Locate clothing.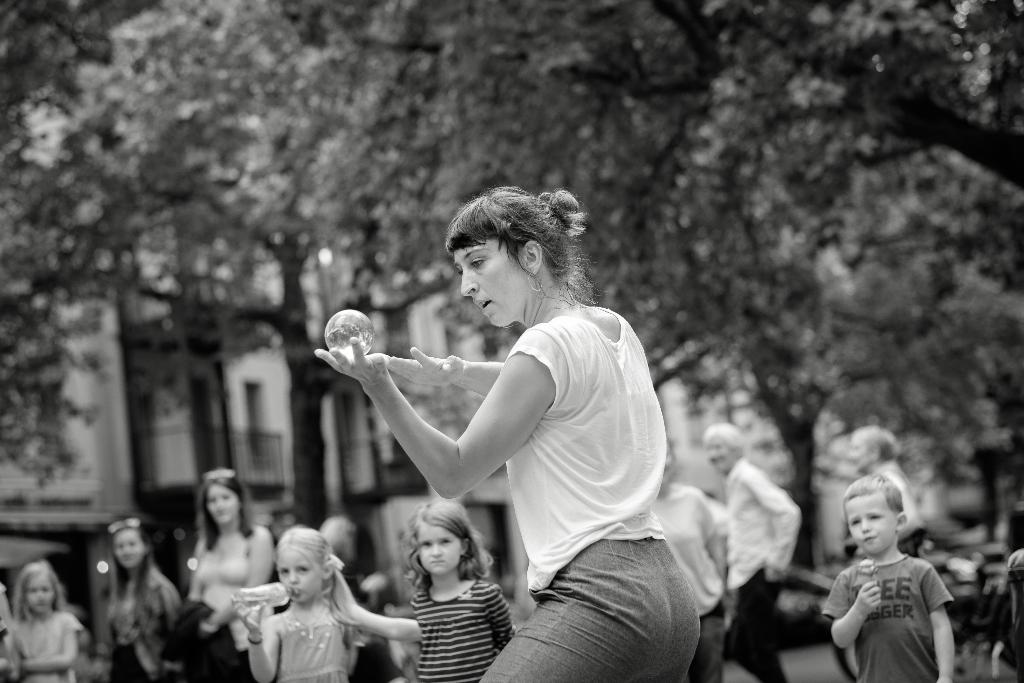
Bounding box: [649,483,728,682].
